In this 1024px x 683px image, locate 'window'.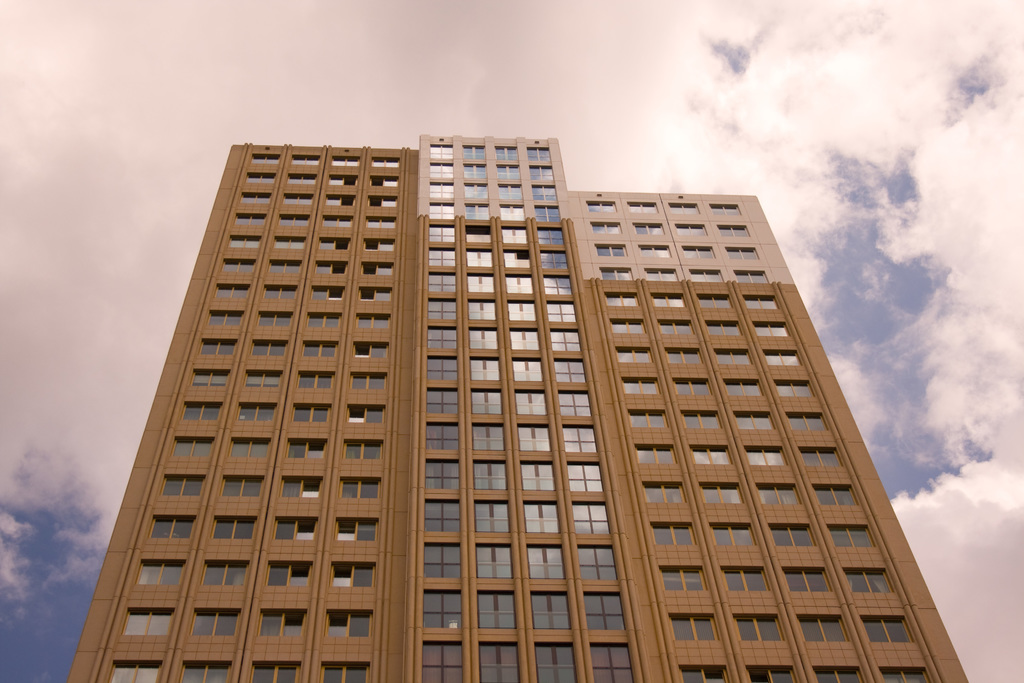
Bounding box: x1=364, y1=237, x2=399, y2=251.
